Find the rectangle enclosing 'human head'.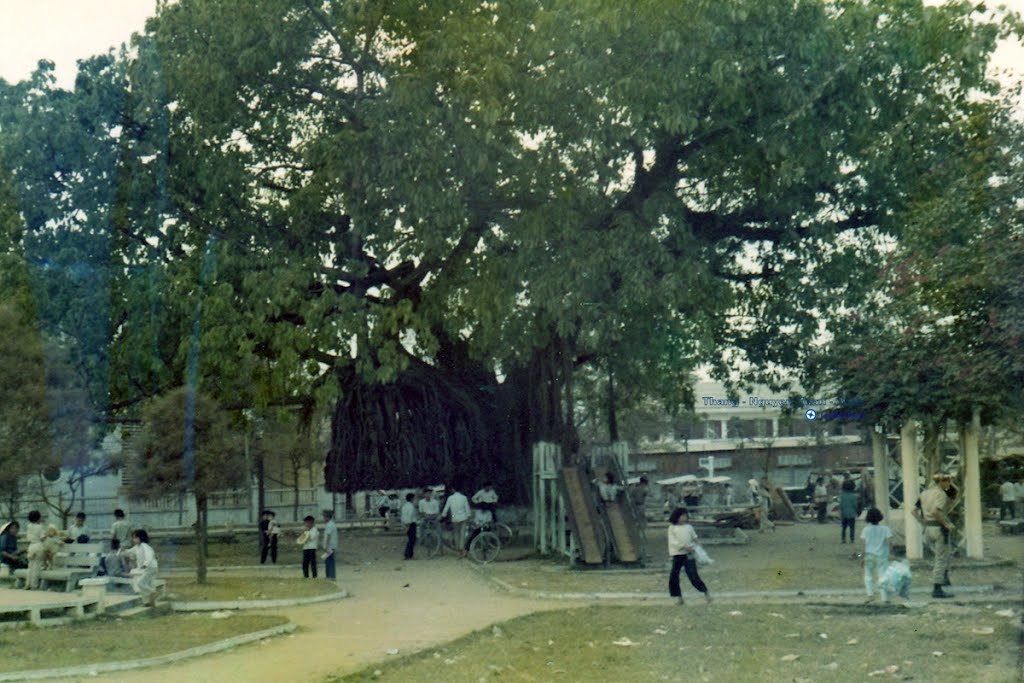
<bbox>321, 508, 333, 524</bbox>.
